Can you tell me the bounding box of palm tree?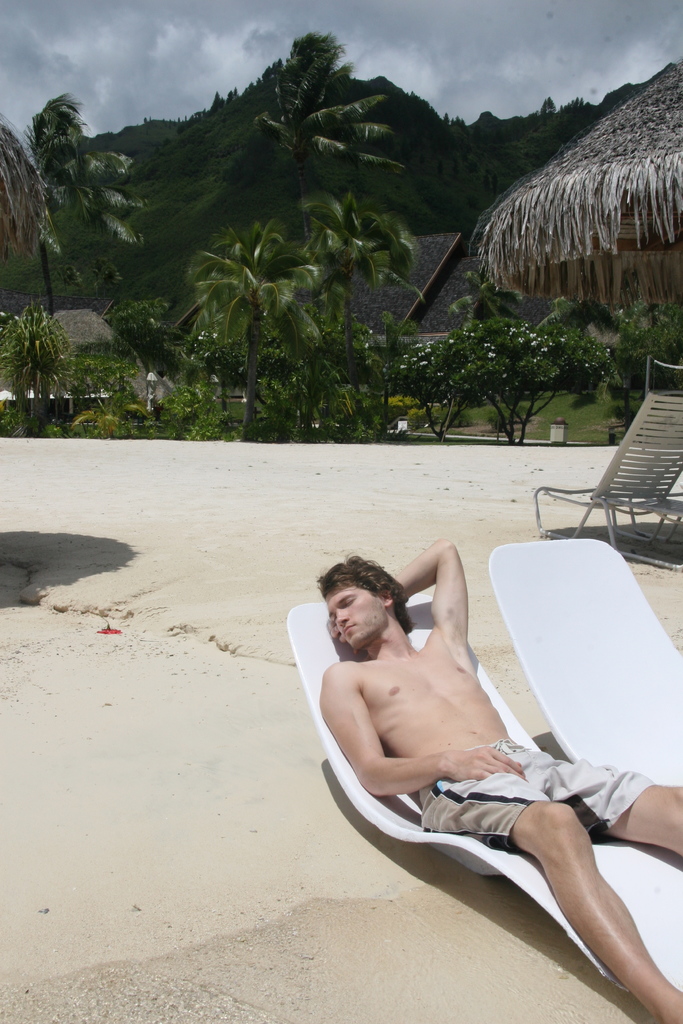
[left=27, top=88, right=146, bottom=332].
